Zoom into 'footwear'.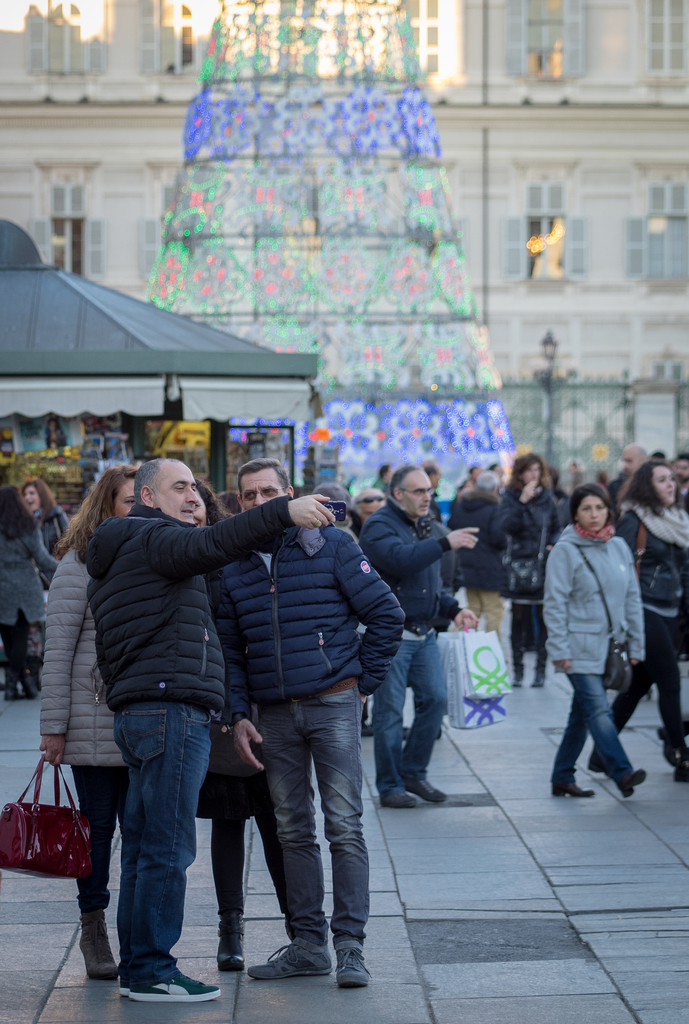
Zoom target: l=555, t=776, r=595, b=798.
